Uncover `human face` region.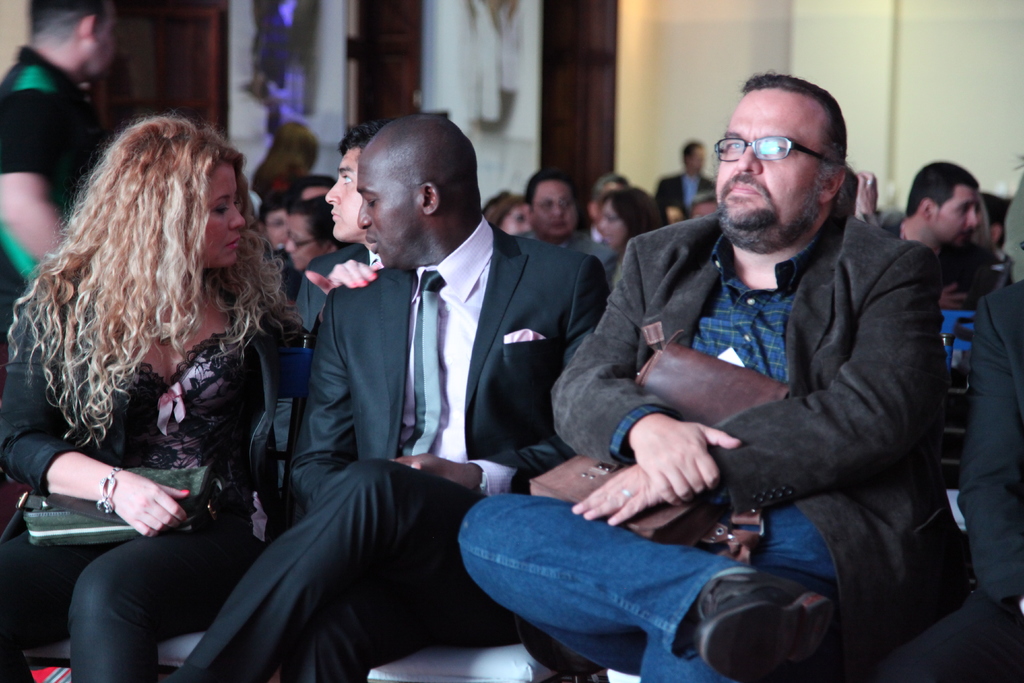
Uncovered: [931,184,982,247].
